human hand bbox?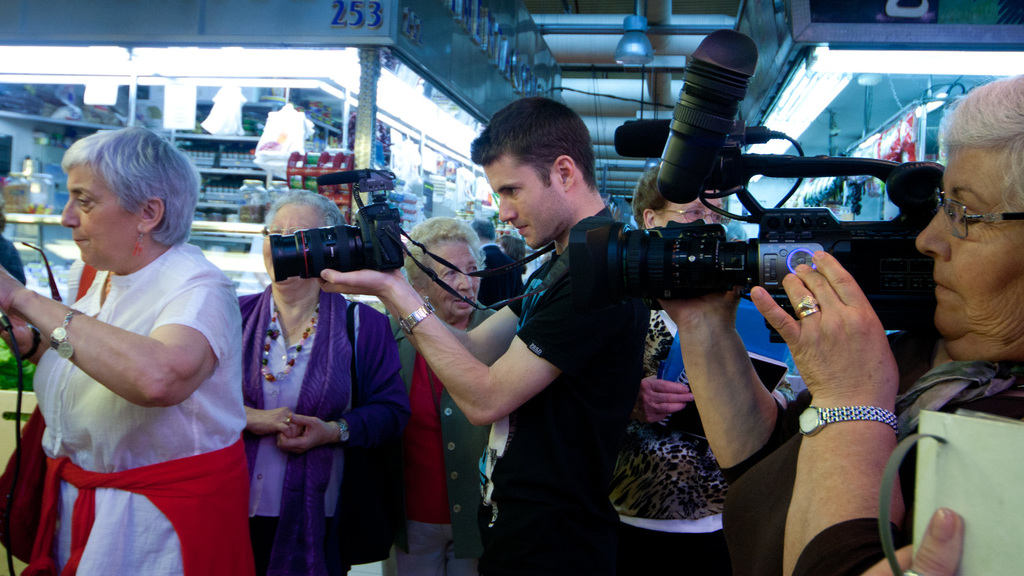
776 249 902 435
